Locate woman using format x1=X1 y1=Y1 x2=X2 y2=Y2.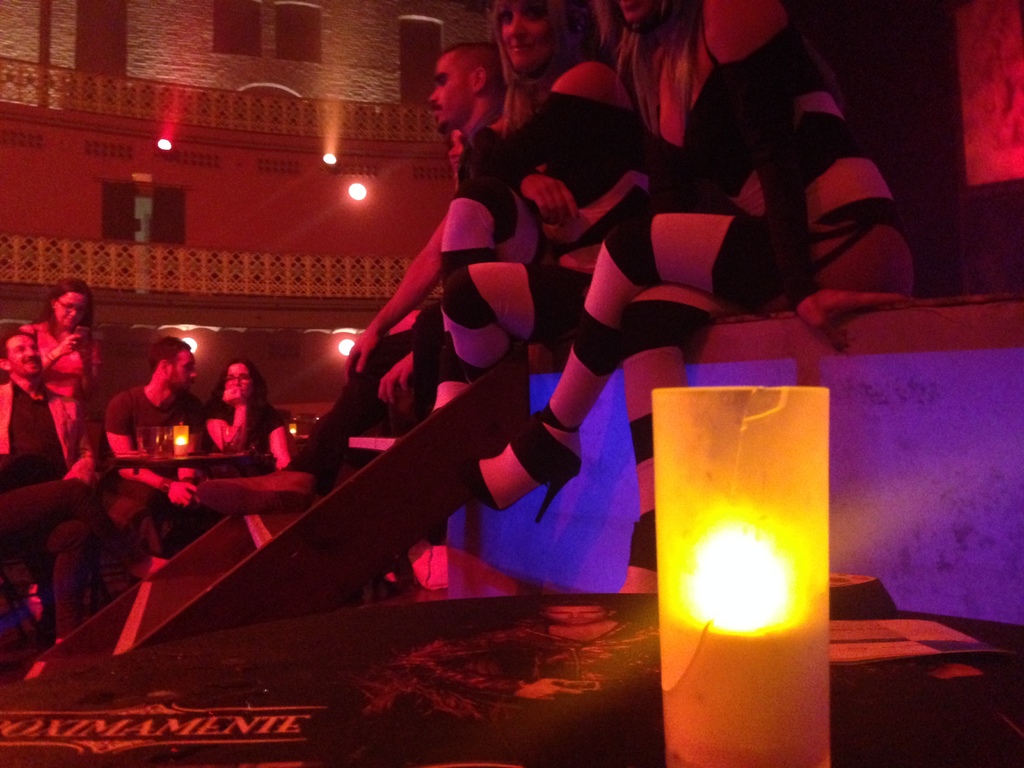
x1=24 y1=278 x2=113 y2=466.
